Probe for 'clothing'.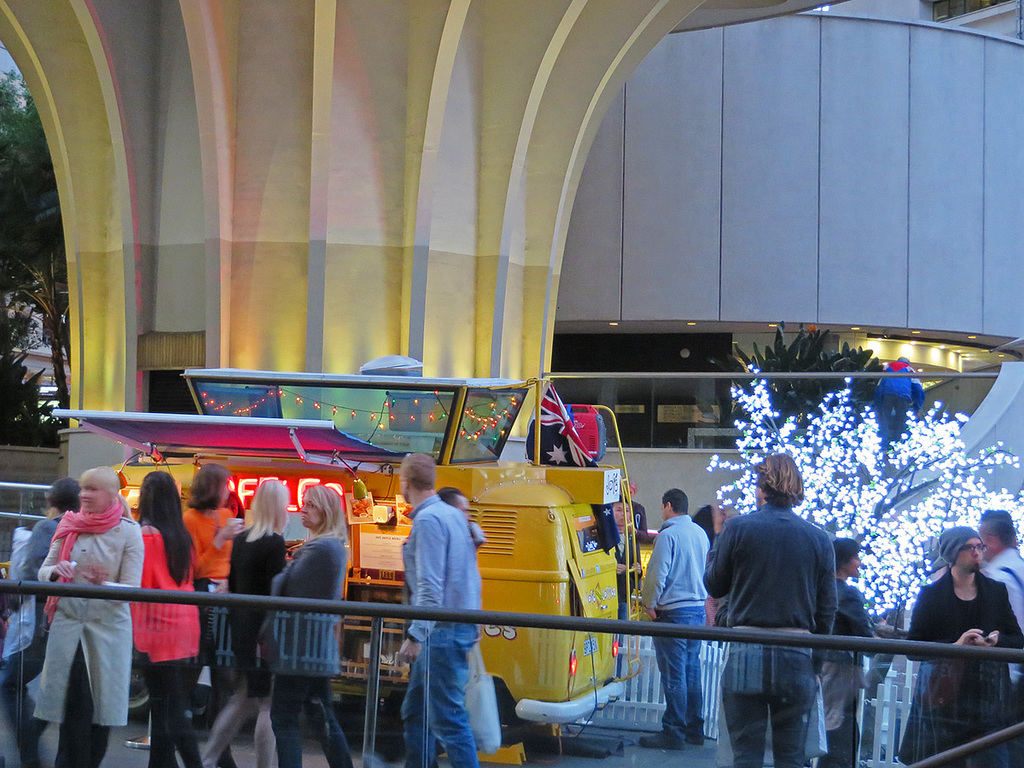
Probe result: select_region(981, 546, 1023, 695).
